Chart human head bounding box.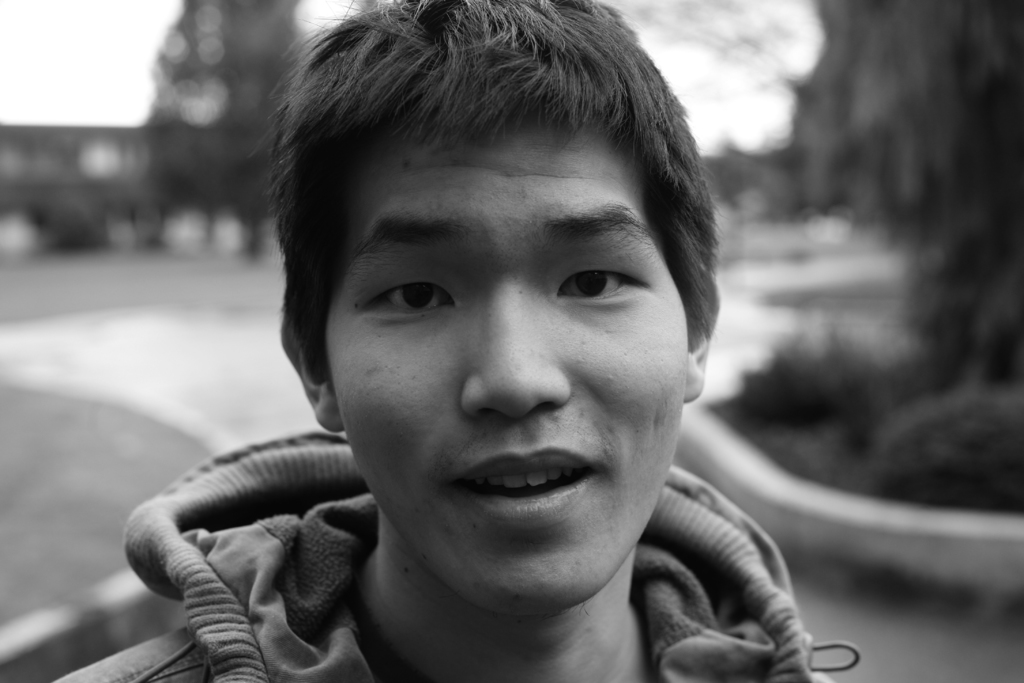
Charted: BBox(296, 0, 712, 532).
